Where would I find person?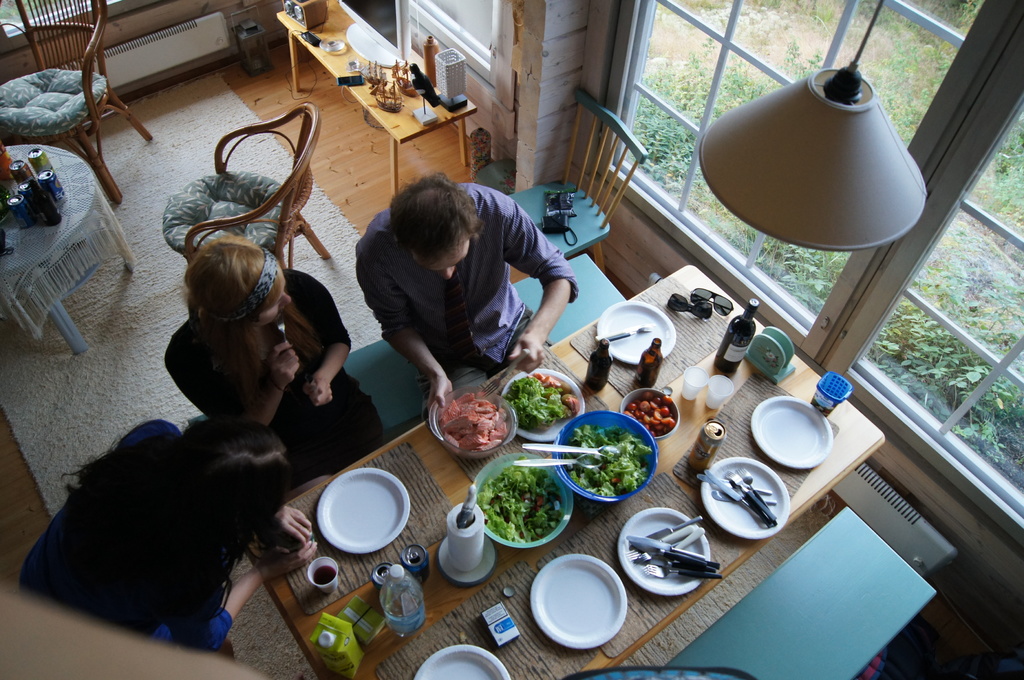
At box(169, 218, 409, 487).
